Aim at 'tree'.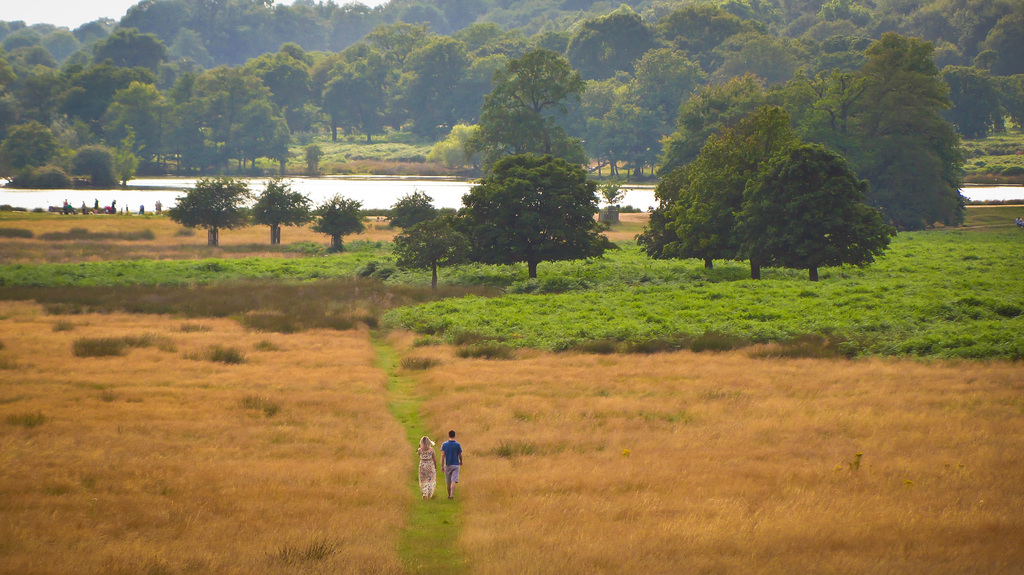
Aimed at {"left": 317, "top": 193, "right": 369, "bottom": 251}.
